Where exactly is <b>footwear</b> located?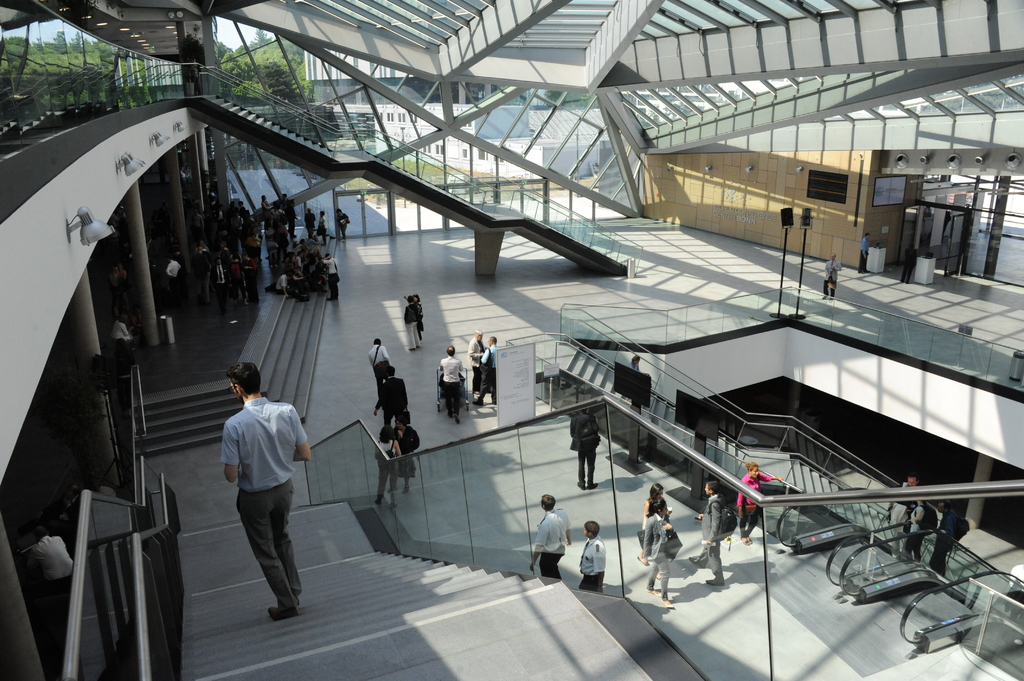
Its bounding box is locate(661, 598, 681, 611).
